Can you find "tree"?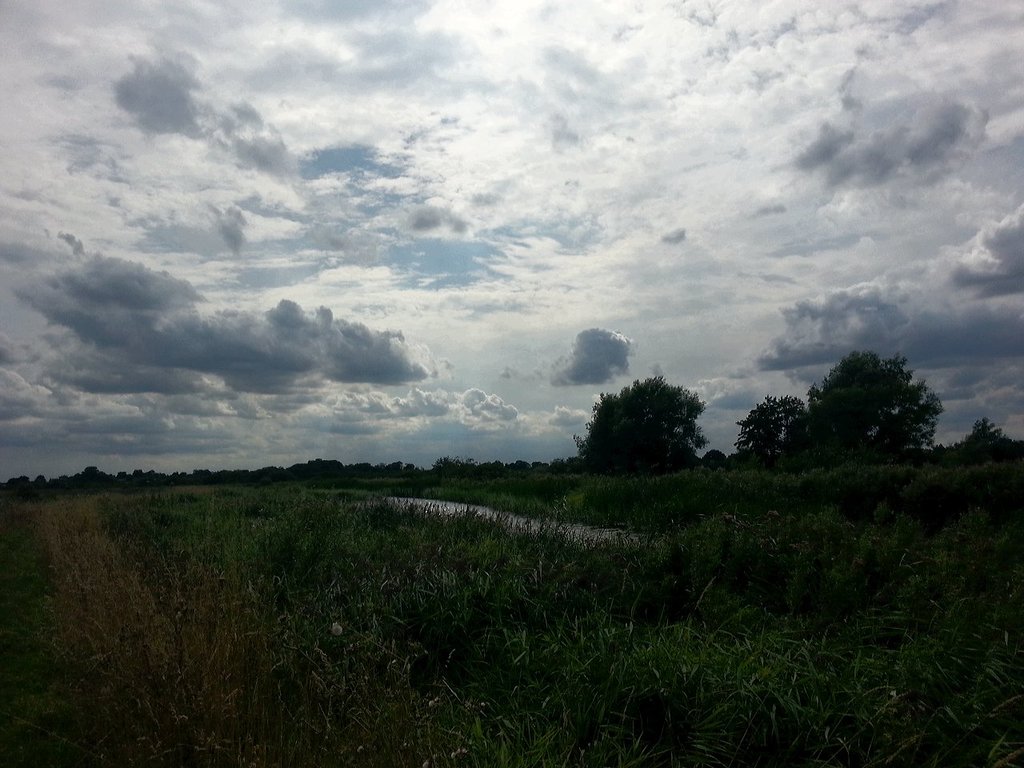
Yes, bounding box: <box>781,346,946,469</box>.
